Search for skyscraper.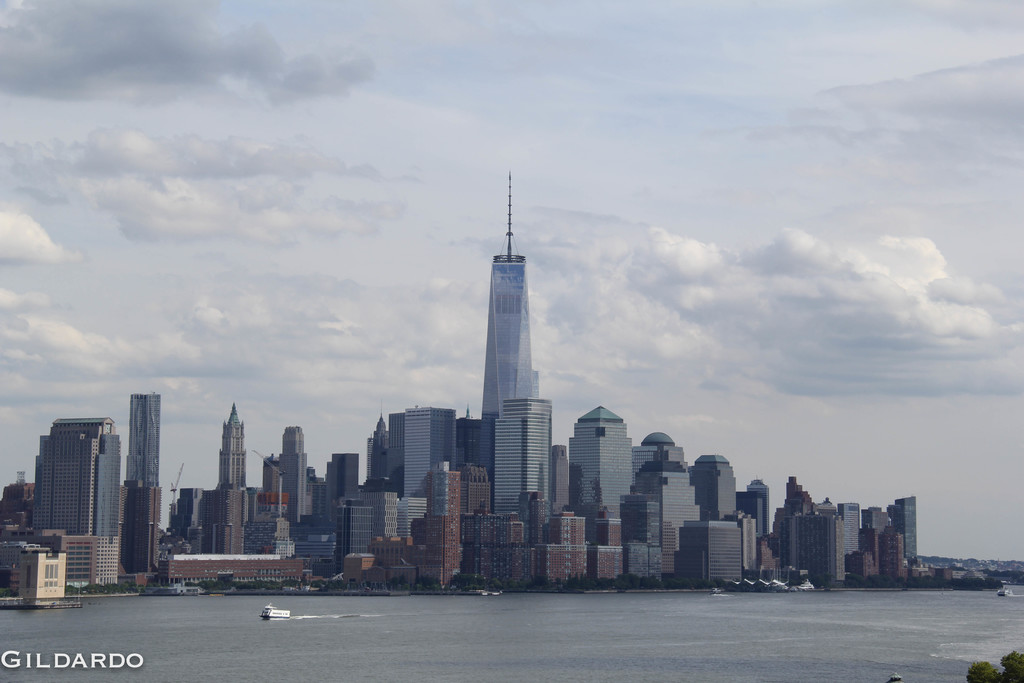
Found at (785,477,815,509).
